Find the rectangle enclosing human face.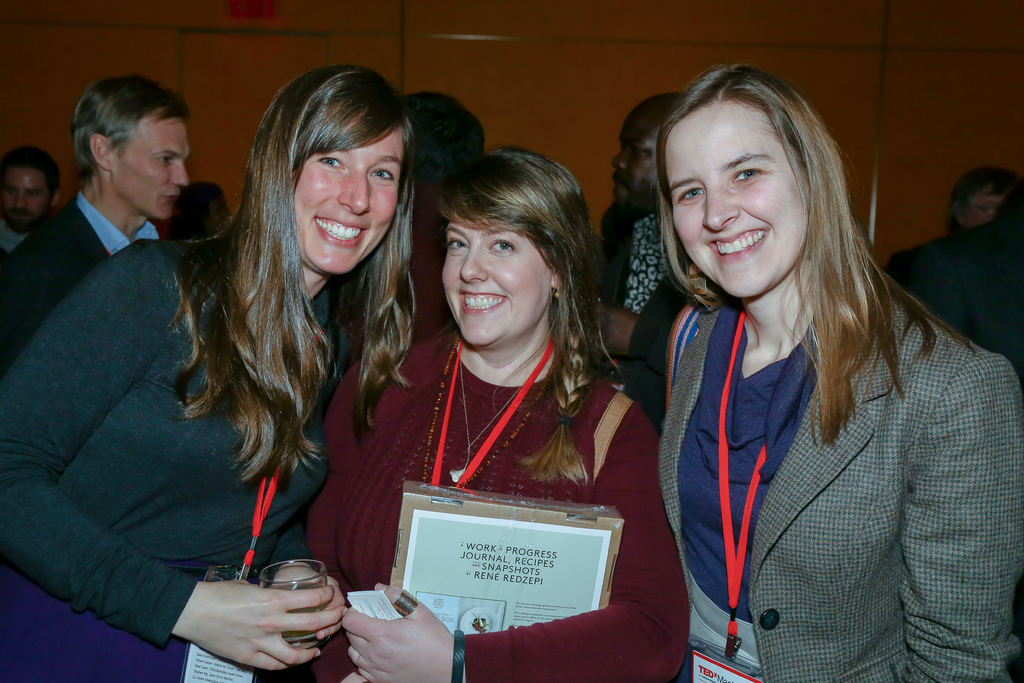
[left=611, top=103, right=653, bottom=209].
